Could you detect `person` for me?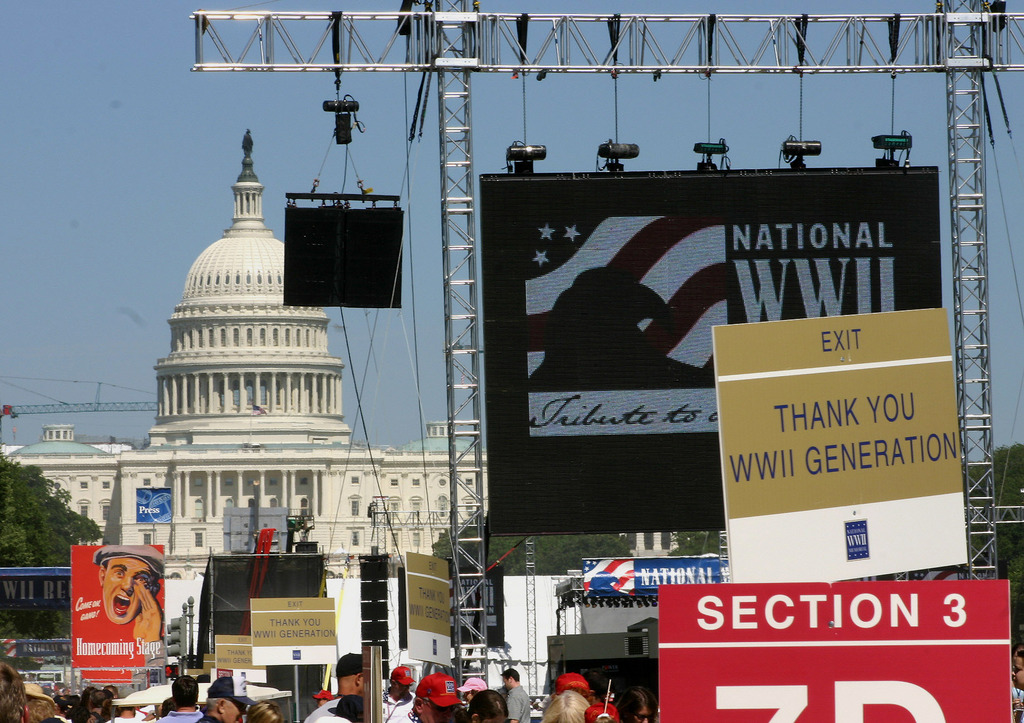
Detection result: detection(548, 669, 608, 722).
